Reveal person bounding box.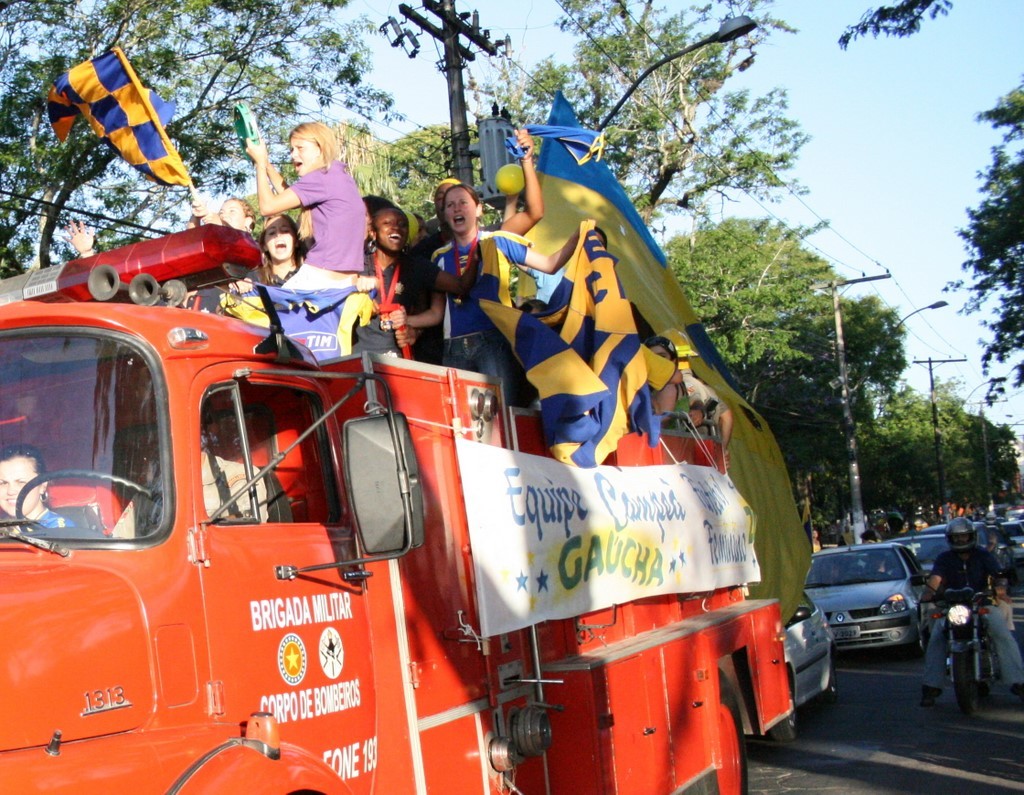
Revealed: l=409, t=130, r=548, b=258.
